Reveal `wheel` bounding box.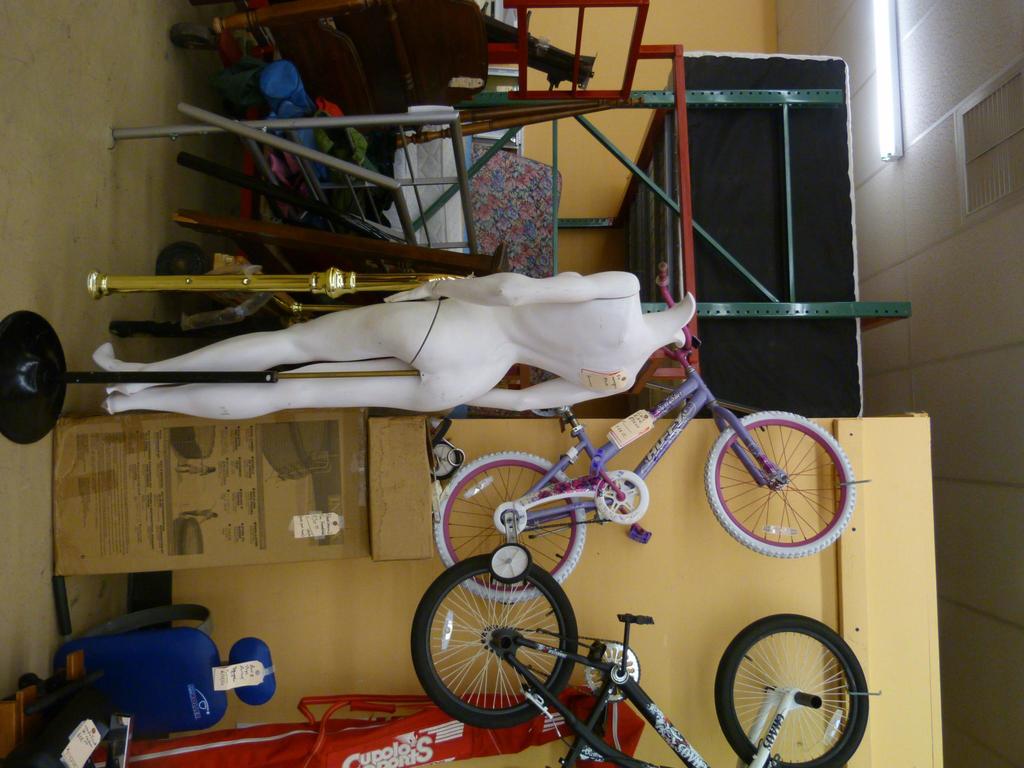
Revealed: 428 441 458 482.
